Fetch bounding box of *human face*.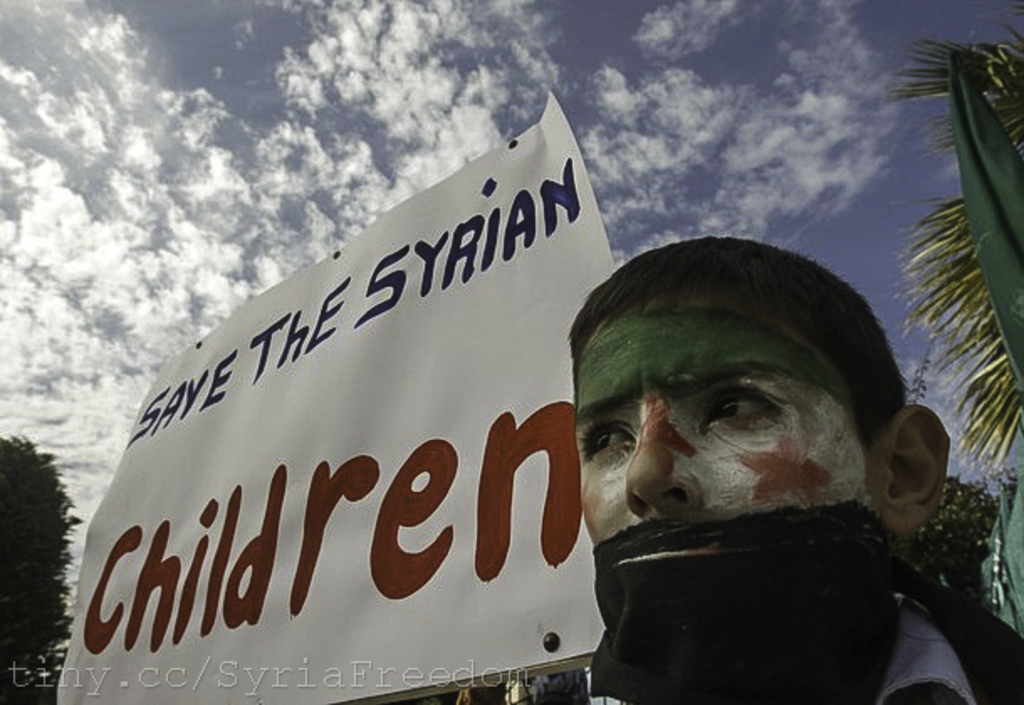
Bbox: (576, 321, 876, 552).
